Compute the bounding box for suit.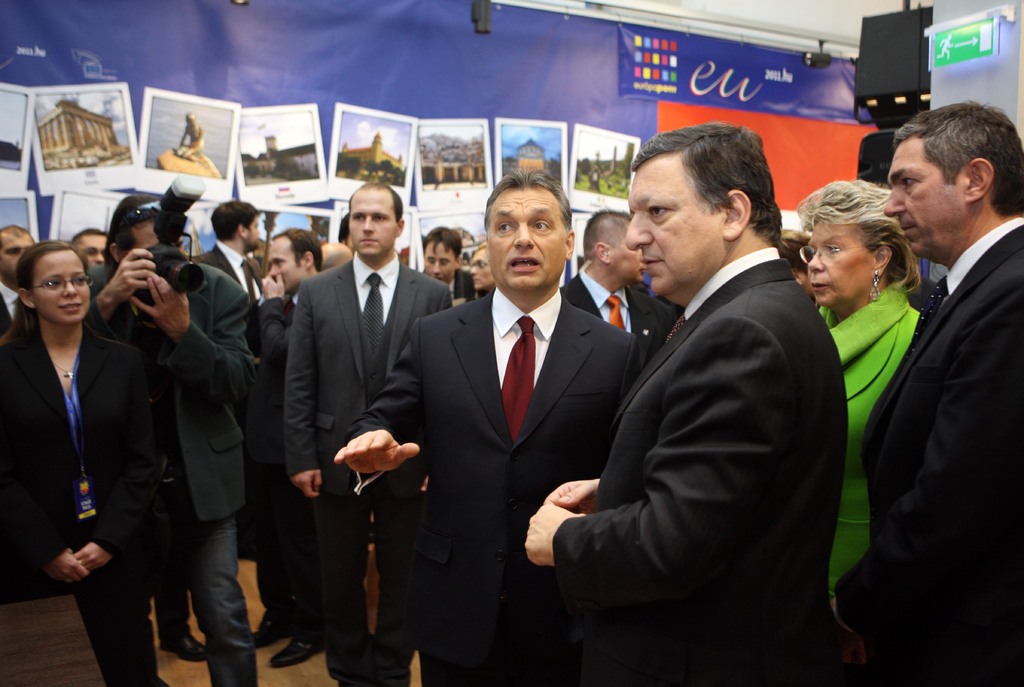
l=285, t=255, r=445, b=686.
